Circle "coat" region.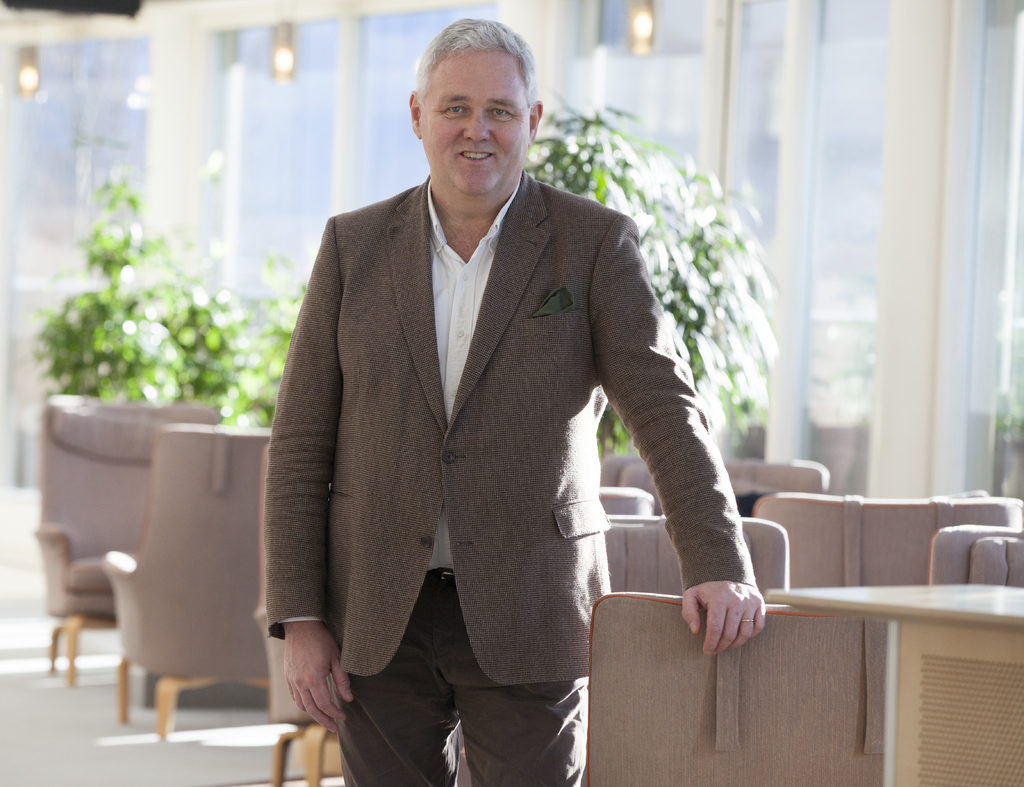
Region: 265,168,756,687.
